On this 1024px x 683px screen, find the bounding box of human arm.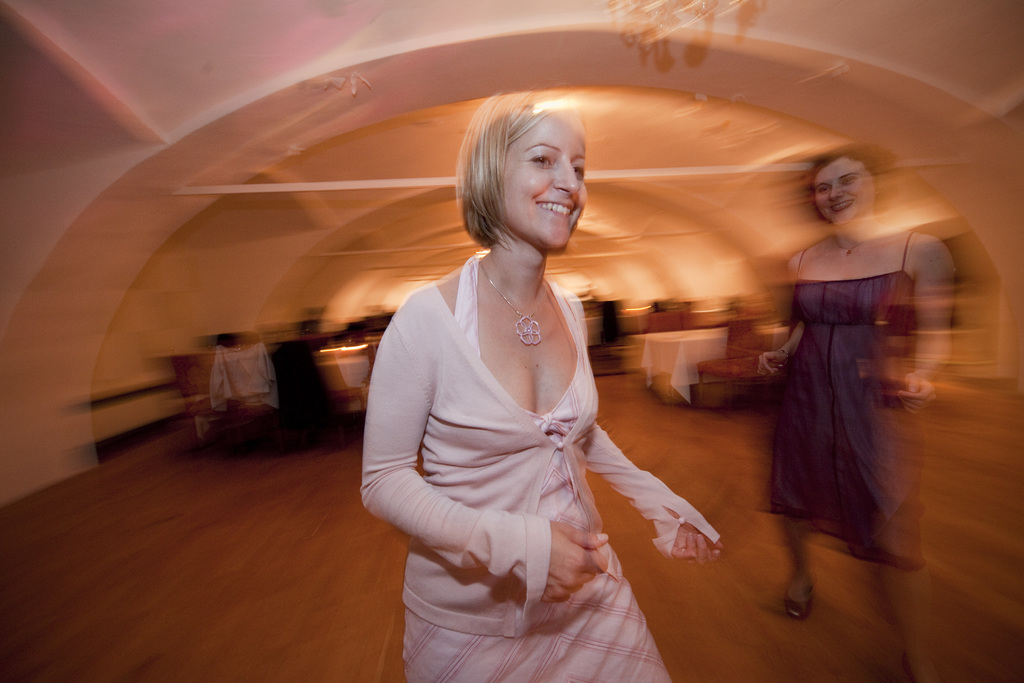
Bounding box: [360, 311, 610, 605].
